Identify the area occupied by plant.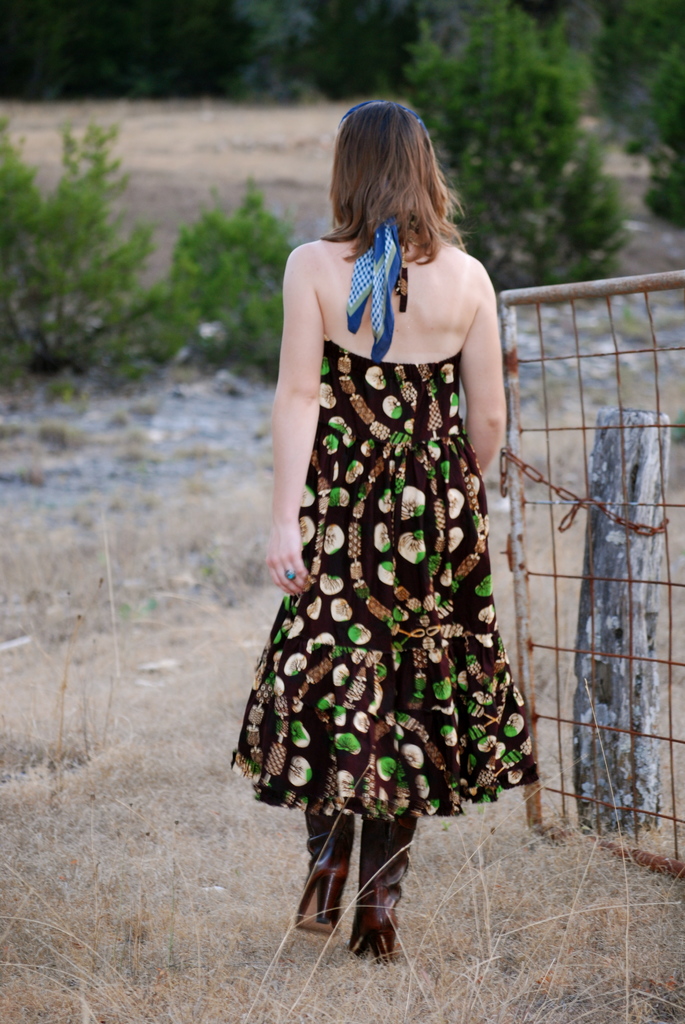
Area: {"x1": 594, "y1": 0, "x2": 684, "y2": 228}.
